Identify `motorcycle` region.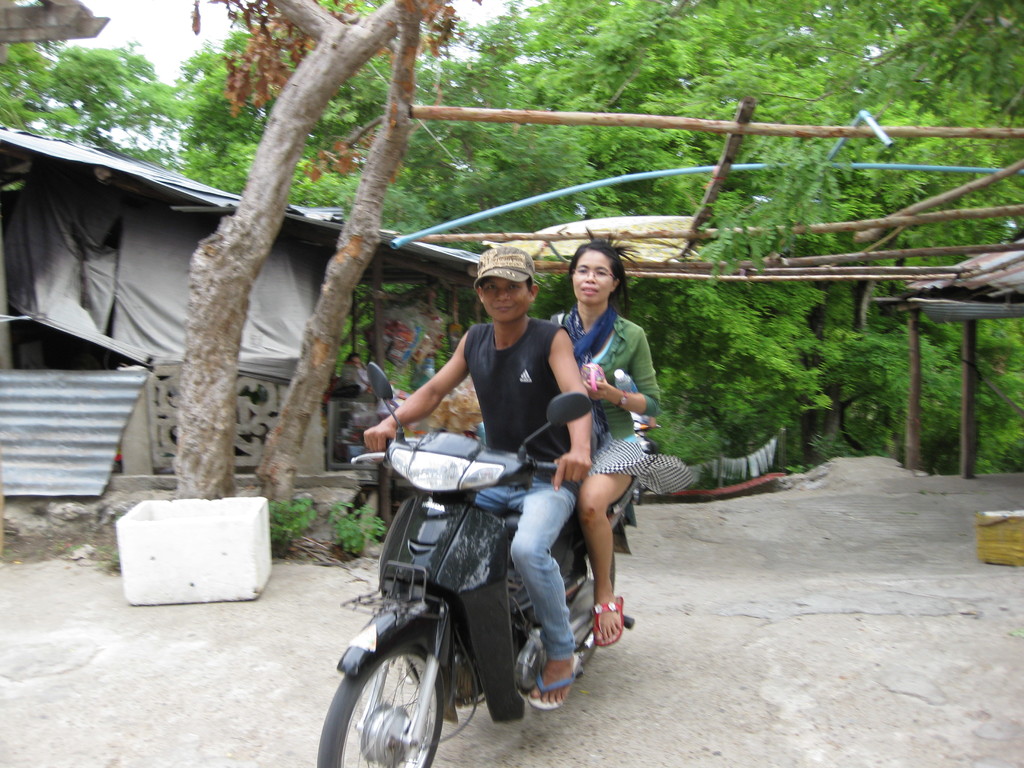
Region: left=330, top=376, right=716, bottom=703.
